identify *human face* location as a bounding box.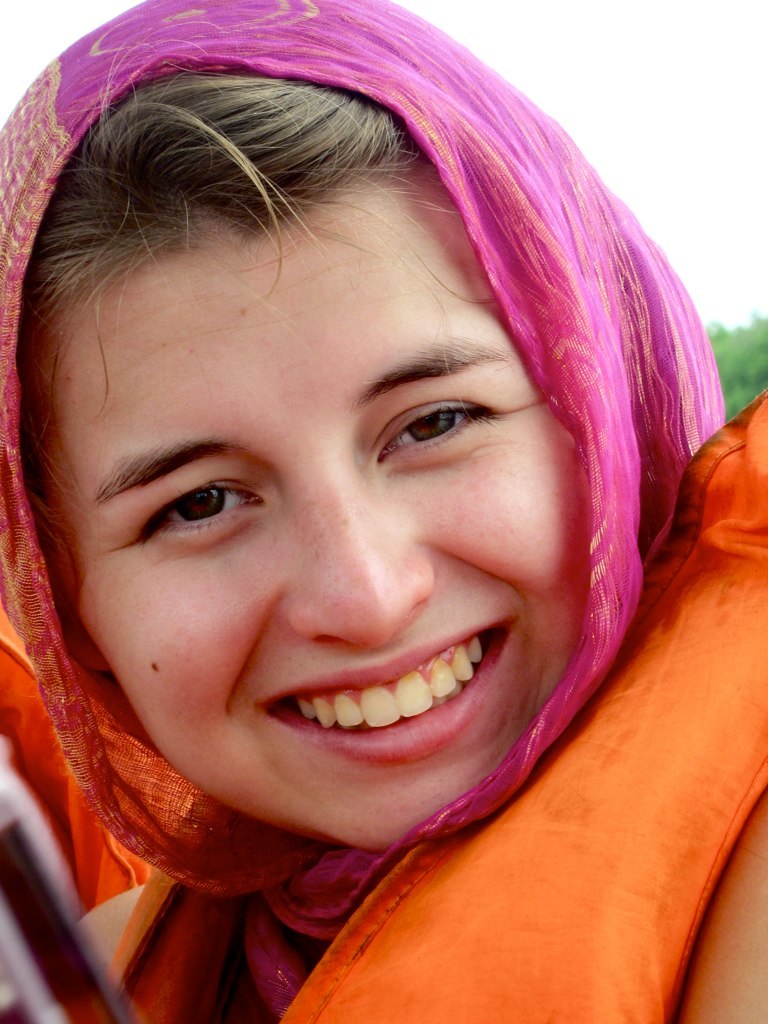
<bbox>43, 194, 577, 856</bbox>.
